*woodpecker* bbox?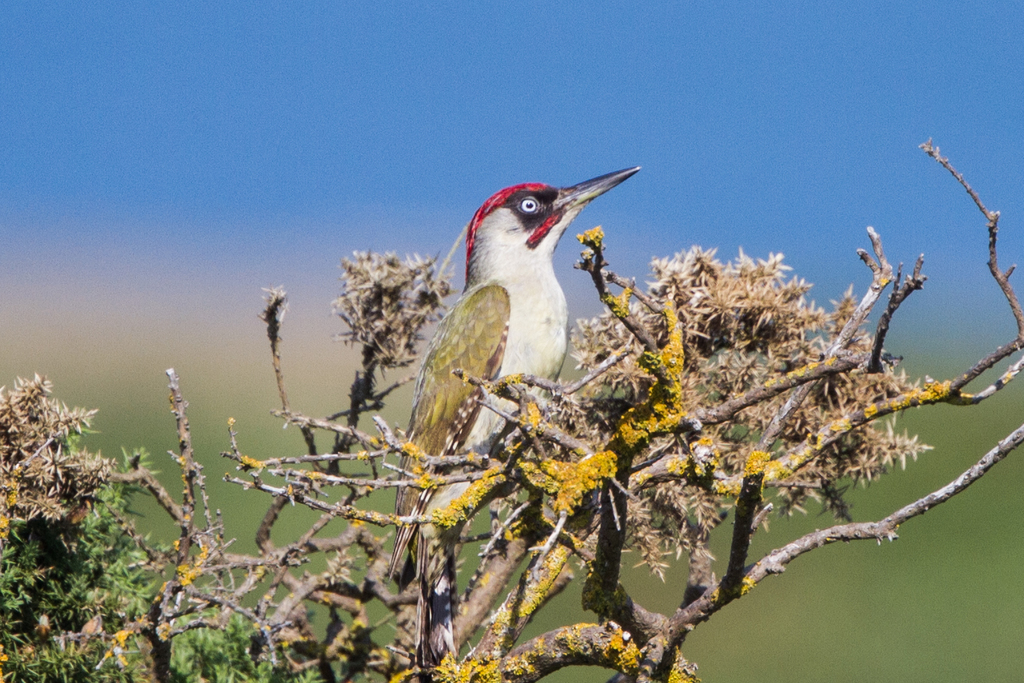
bbox=(388, 162, 640, 656)
